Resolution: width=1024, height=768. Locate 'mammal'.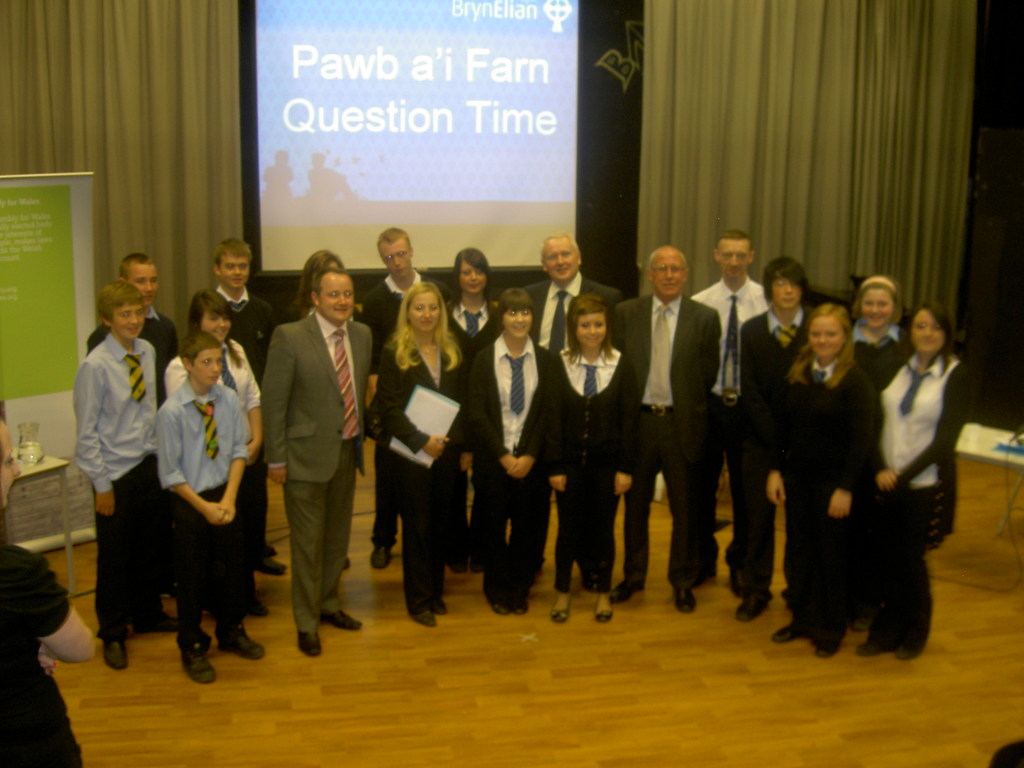
(778,300,888,662).
